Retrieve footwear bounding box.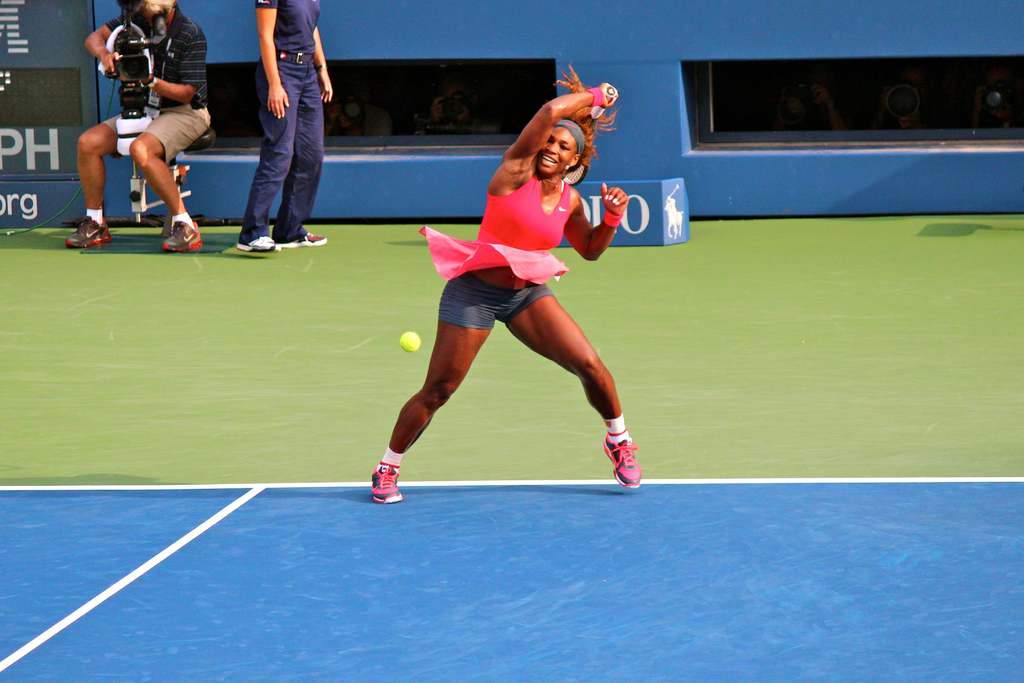
Bounding box: <bbox>282, 232, 326, 249</bbox>.
